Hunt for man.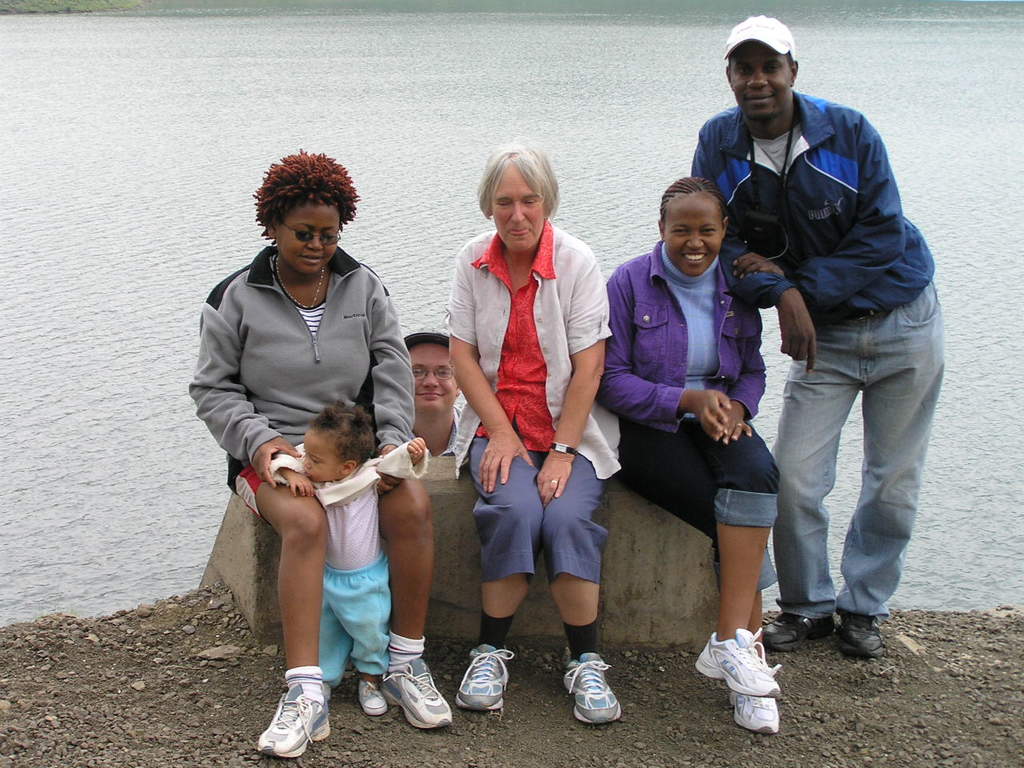
Hunted down at 687:14:951:666.
